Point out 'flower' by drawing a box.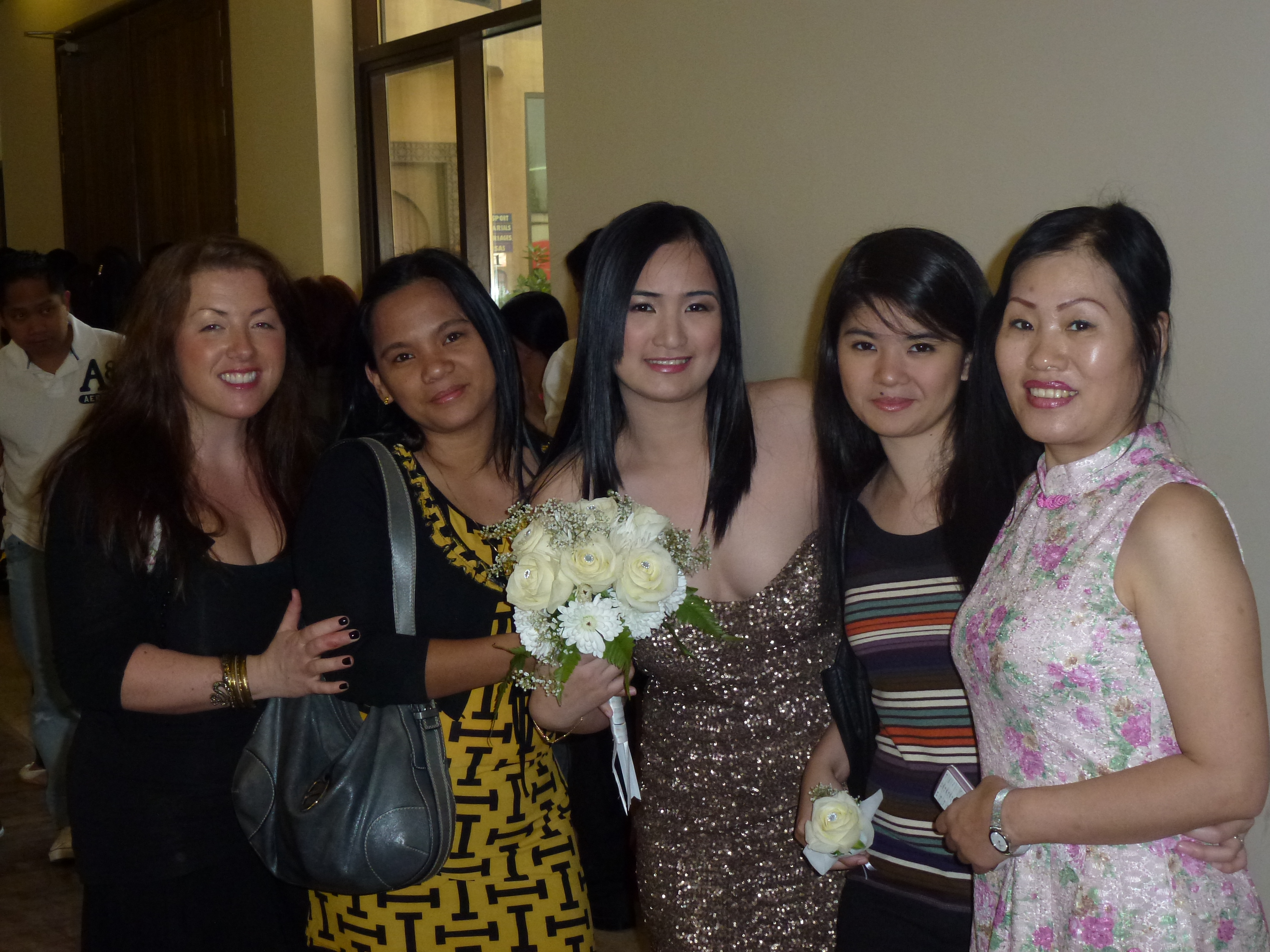
358/269/363/278.
